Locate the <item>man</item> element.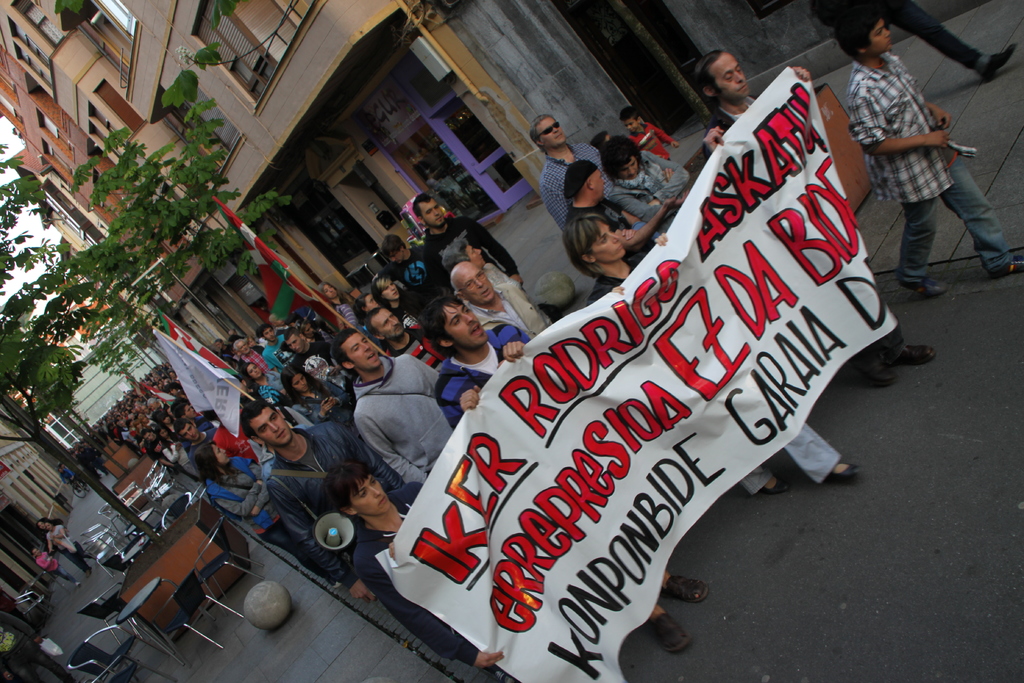
Element bbox: x1=326 y1=325 x2=461 y2=487.
